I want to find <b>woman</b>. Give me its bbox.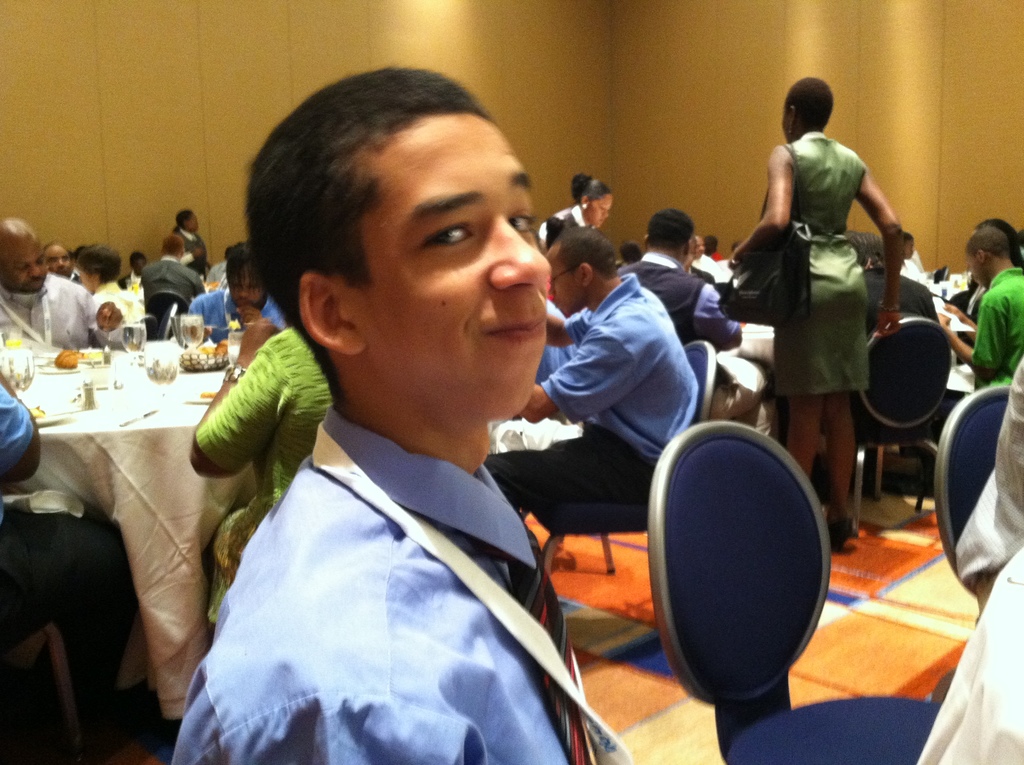
x1=525 y1=174 x2=614 y2=256.
